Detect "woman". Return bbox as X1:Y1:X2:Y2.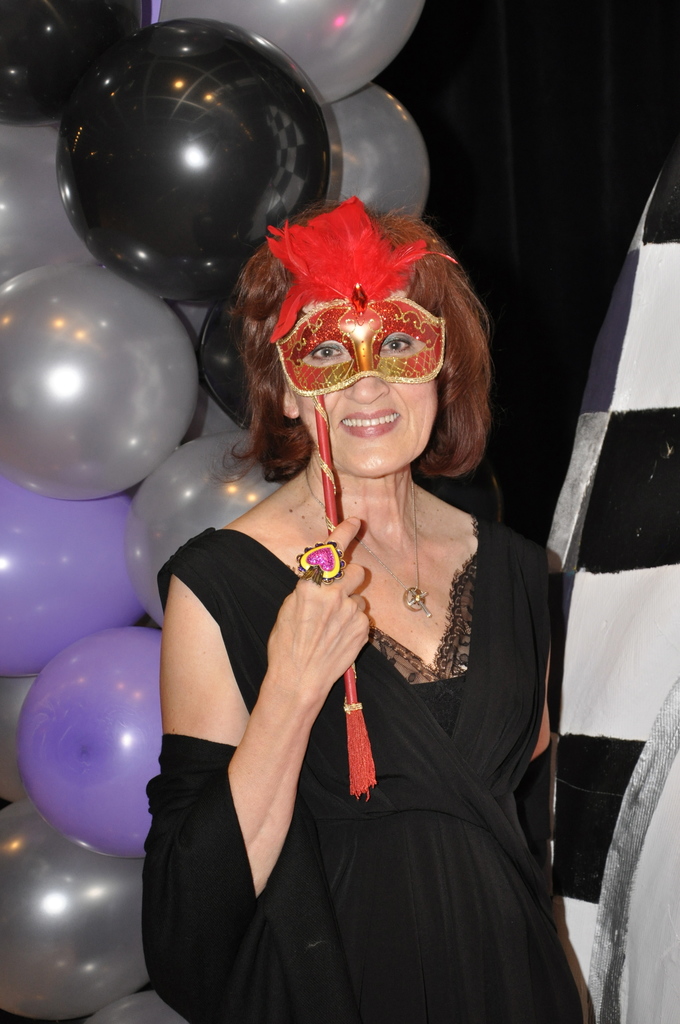
149:193:555:1017.
